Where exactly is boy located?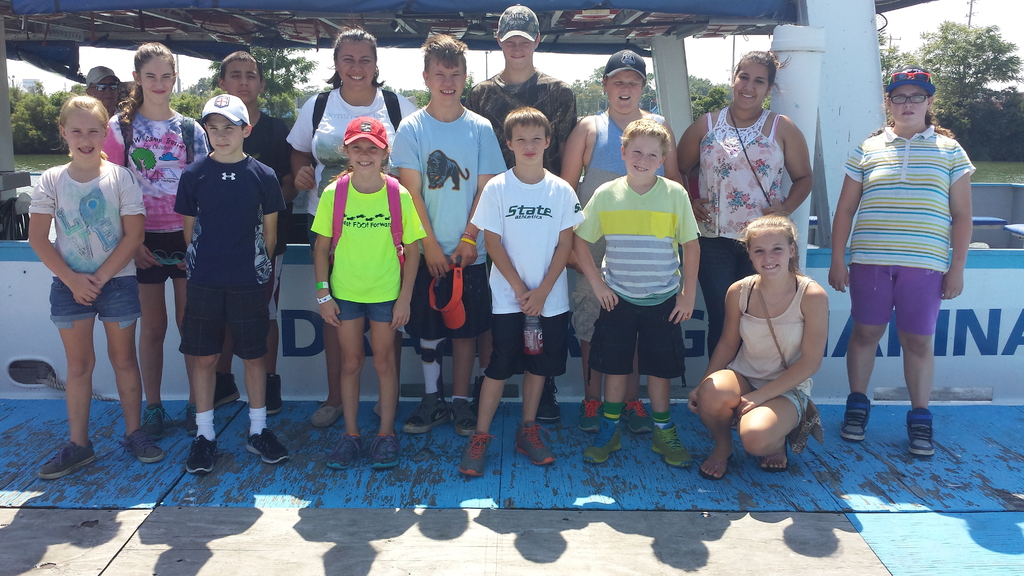
Its bounding box is x1=459 y1=105 x2=586 y2=471.
